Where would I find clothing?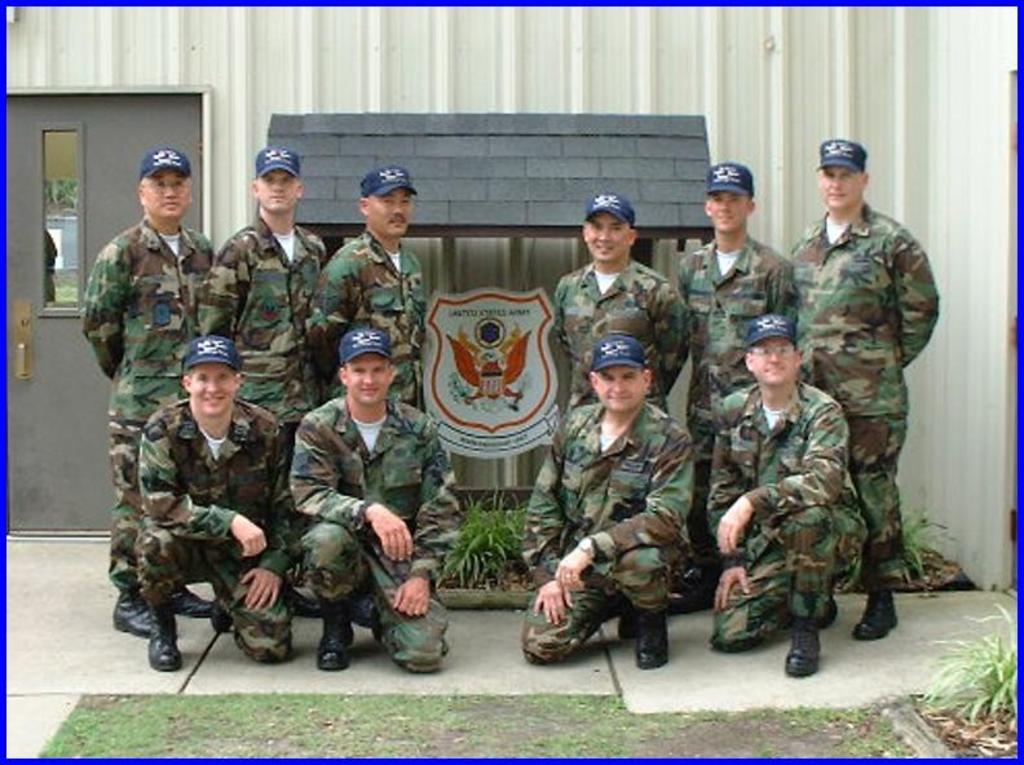
At 78:216:213:594.
